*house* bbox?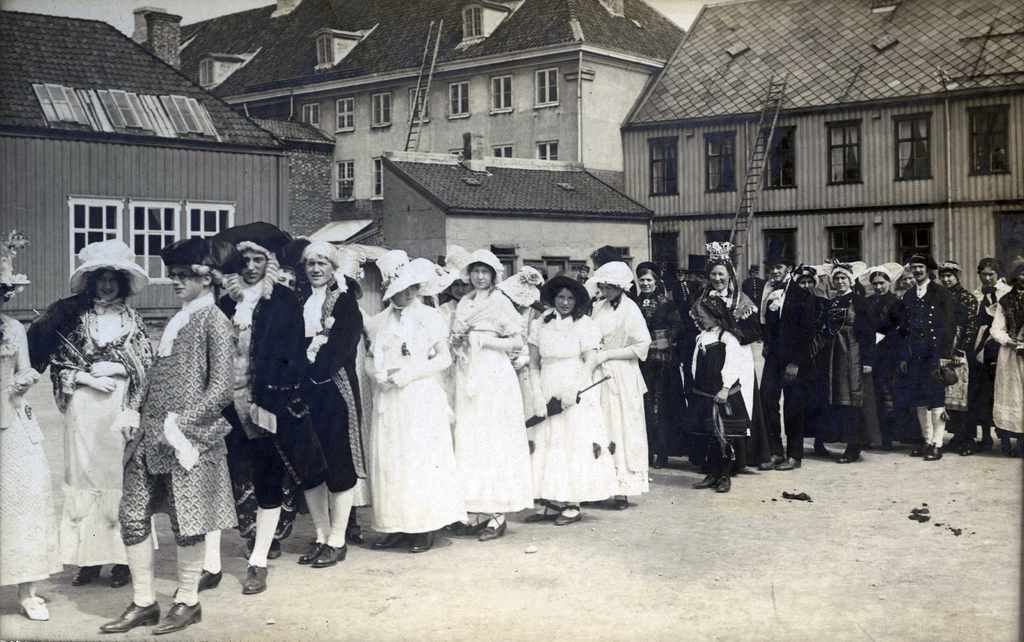
locate(138, 0, 689, 197)
